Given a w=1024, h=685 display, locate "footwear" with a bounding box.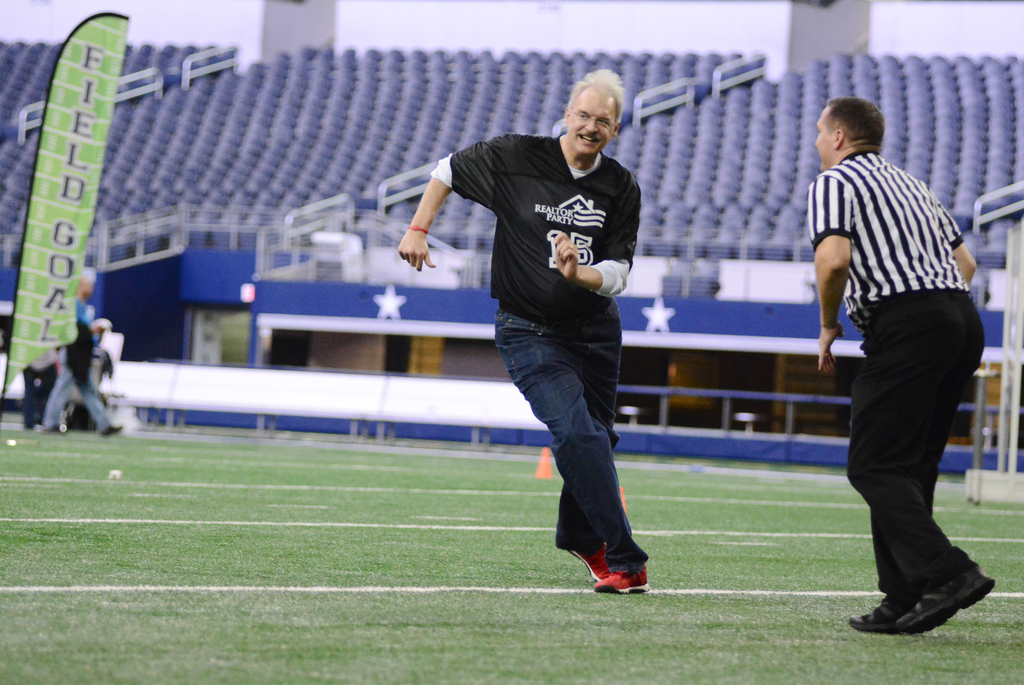
Located: (50, 425, 67, 435).
